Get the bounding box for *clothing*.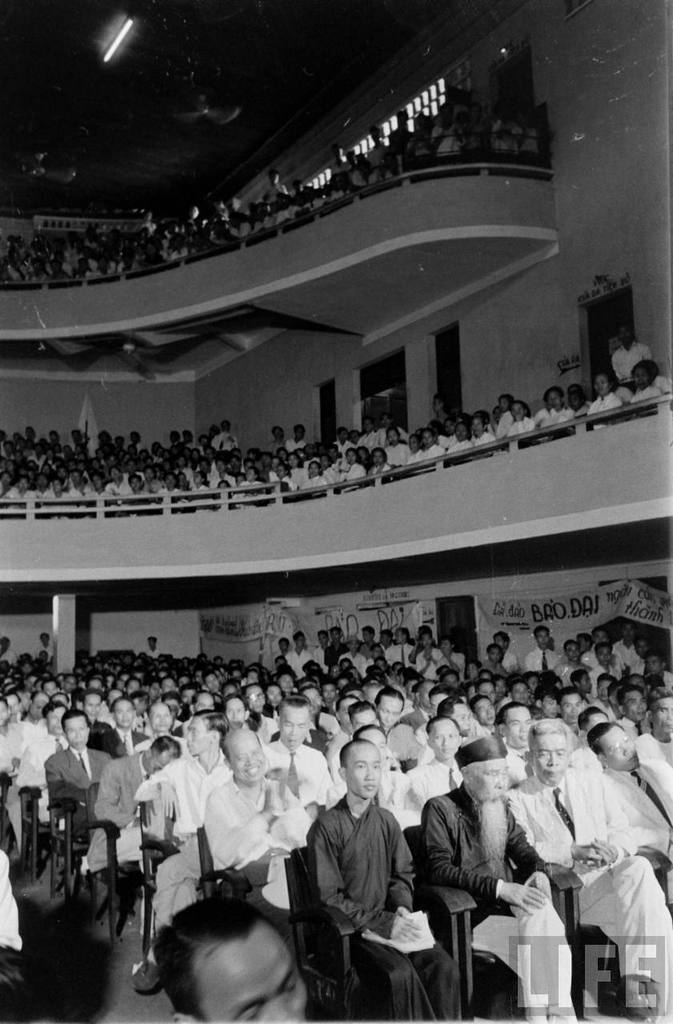
(left=597, top=659, right=627, bottom=681).
